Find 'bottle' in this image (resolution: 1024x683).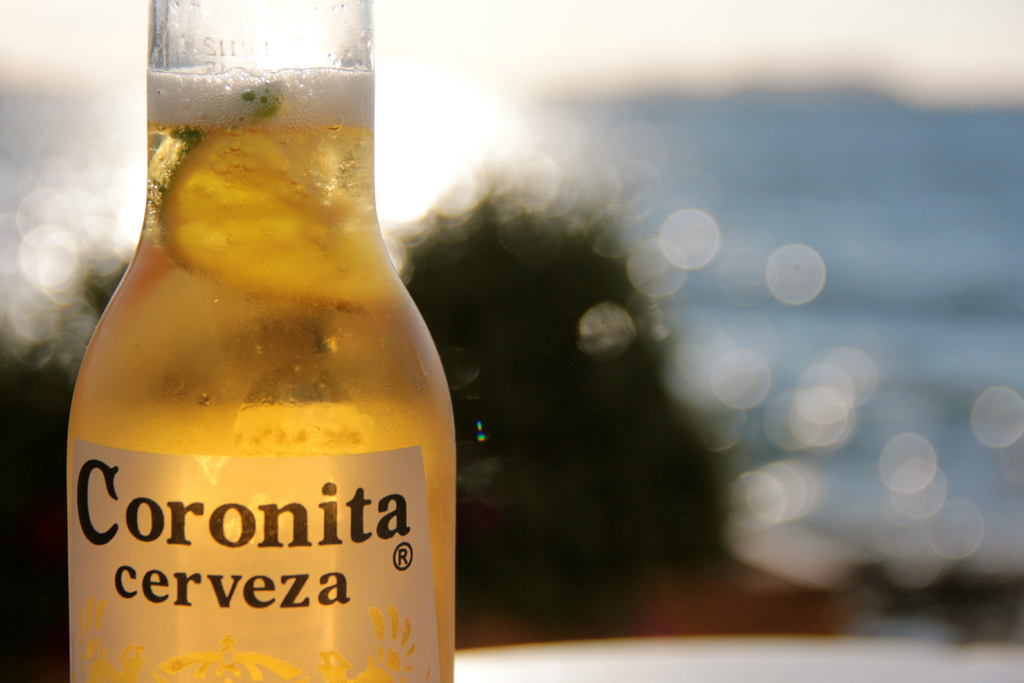
box=[63, 0, 454, 682].
